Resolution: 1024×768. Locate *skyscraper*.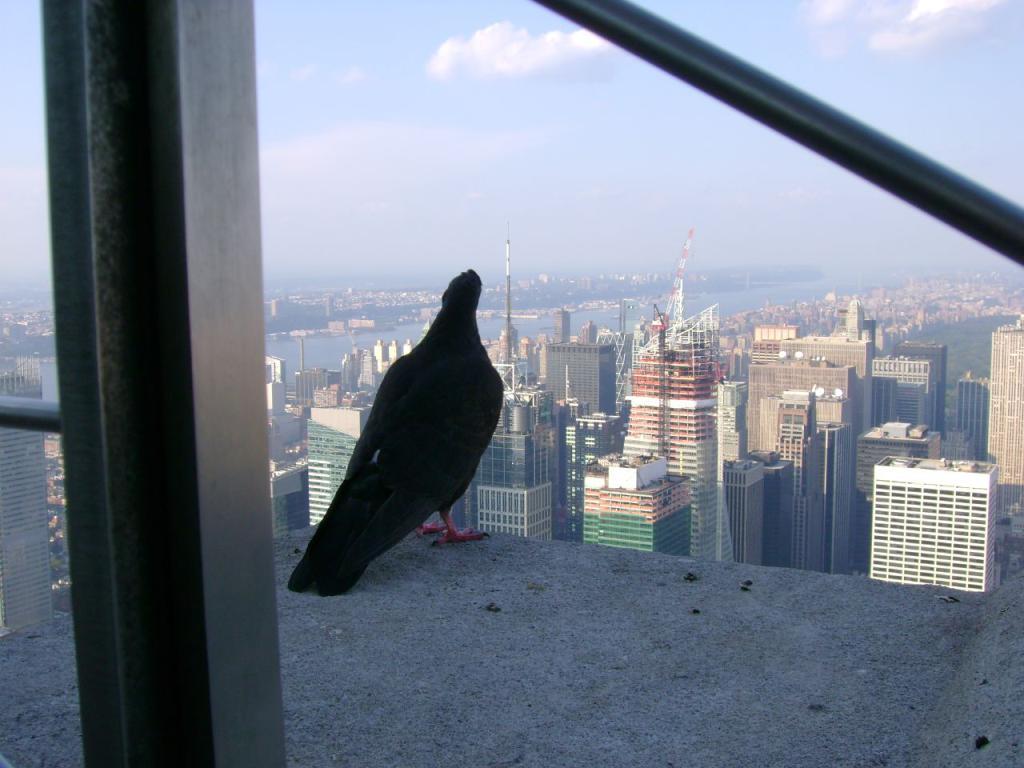
box(374, 342, 390, 370).
